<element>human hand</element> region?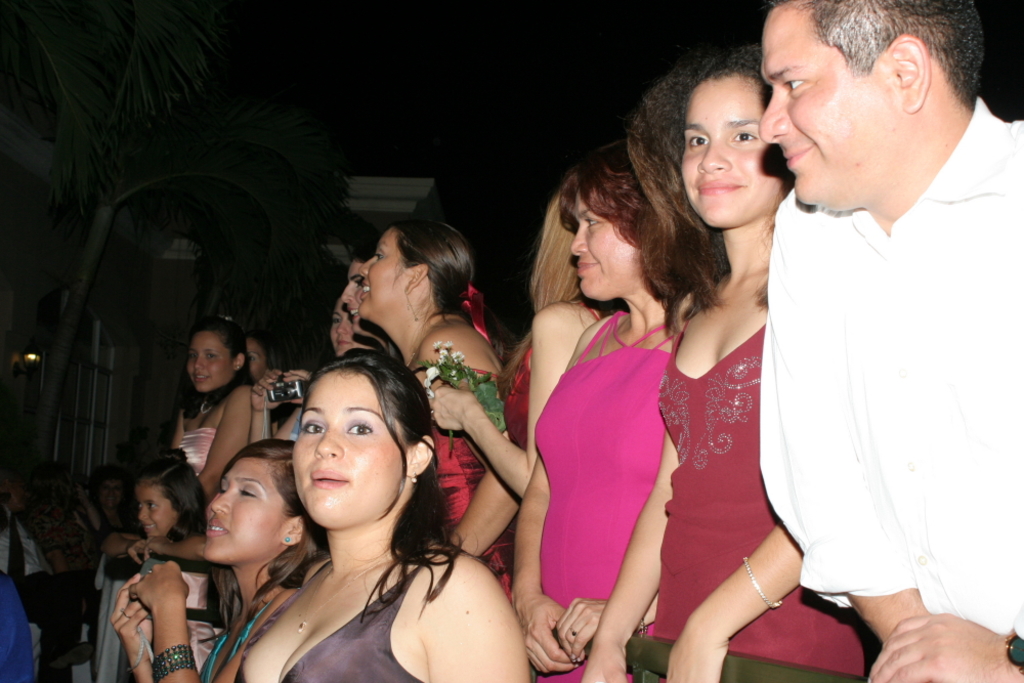
671:614:732:682
